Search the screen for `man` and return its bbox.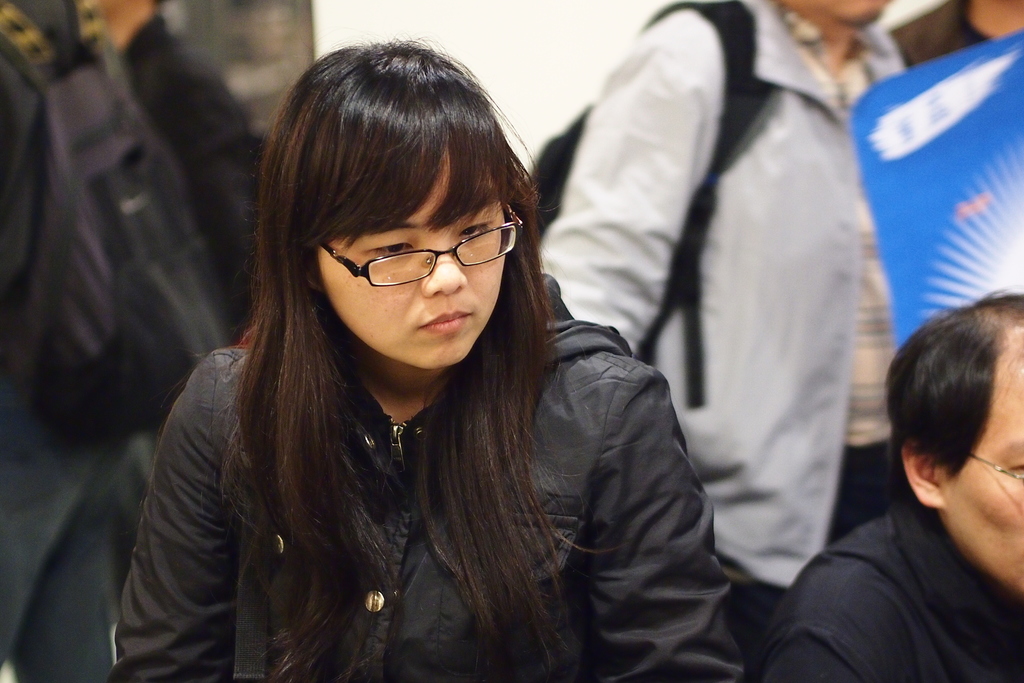
Found: 518/0/923/682.
